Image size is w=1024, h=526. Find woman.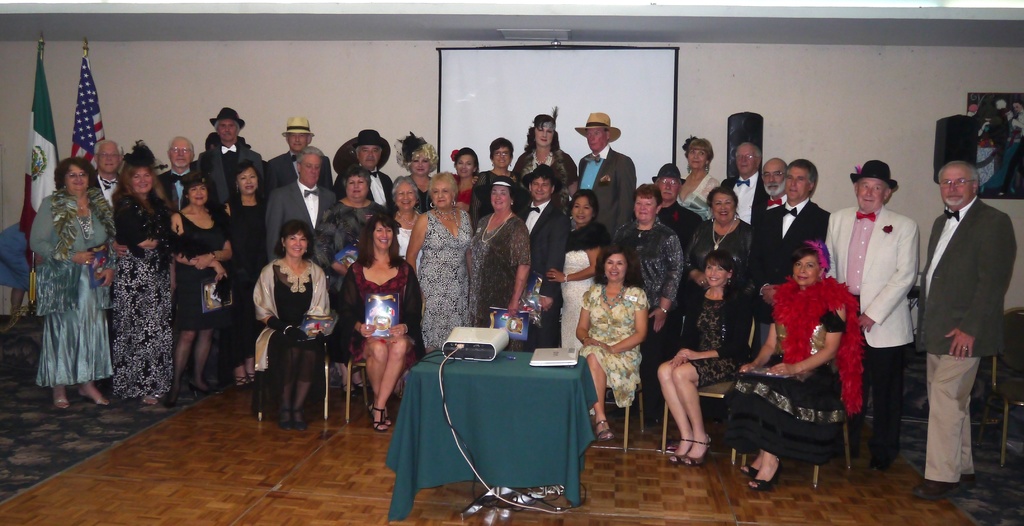
[left=712, top=238, right=863, bottom=489].
